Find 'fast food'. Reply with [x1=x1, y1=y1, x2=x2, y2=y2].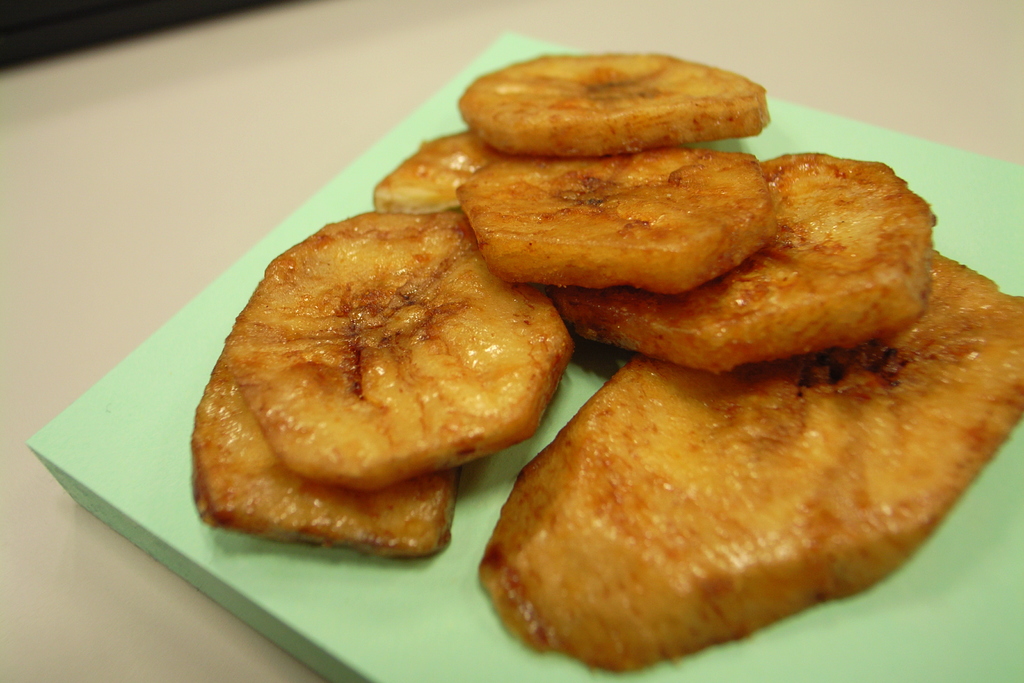
[x1=552, y1=131, x2=957, y2=366].
